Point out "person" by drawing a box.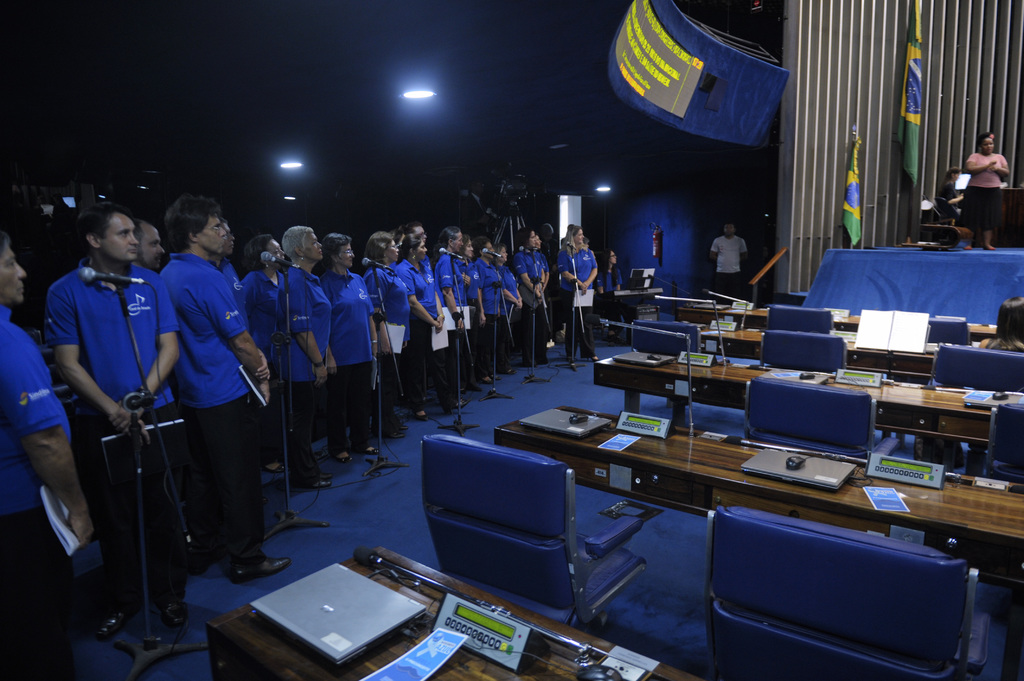
Rect(706, 220, 751, 303).
